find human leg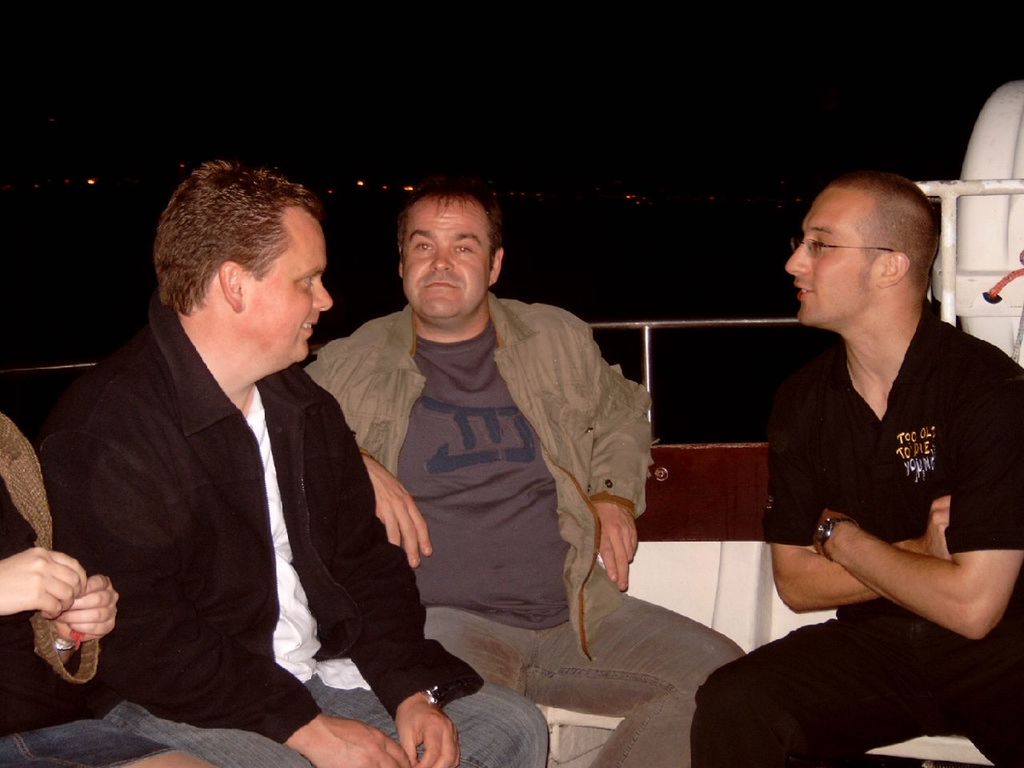
bbox(686, 610, 922, 767)
